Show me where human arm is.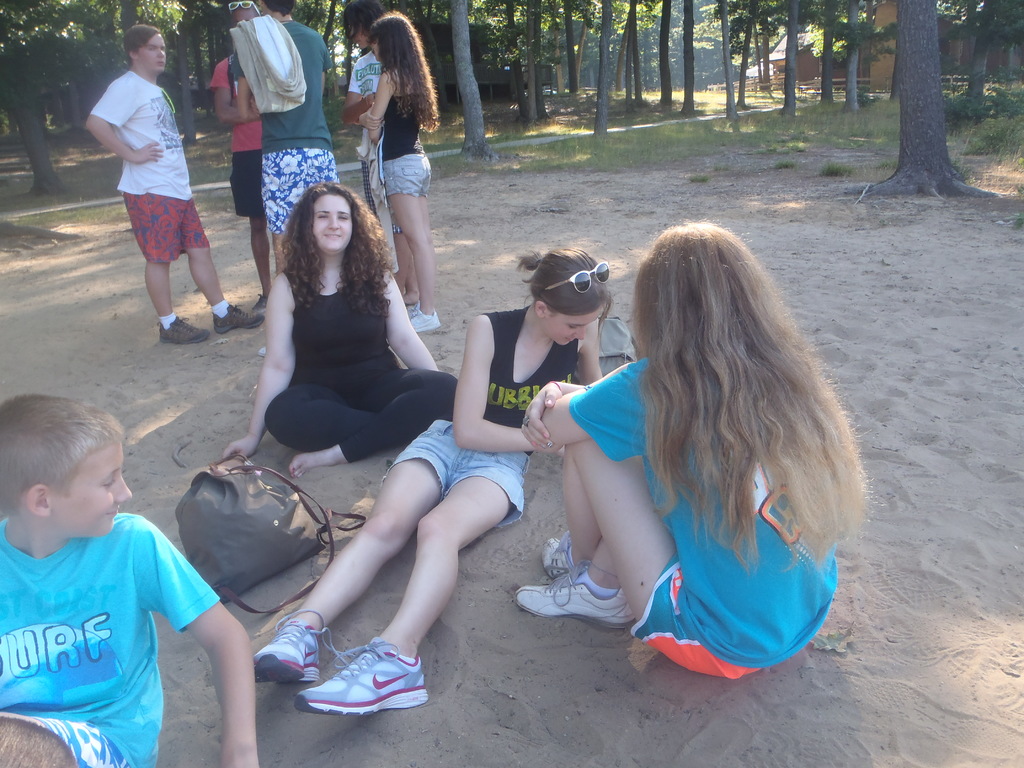
human arm is at [left=358, top=95, right=382, bottom=134].
